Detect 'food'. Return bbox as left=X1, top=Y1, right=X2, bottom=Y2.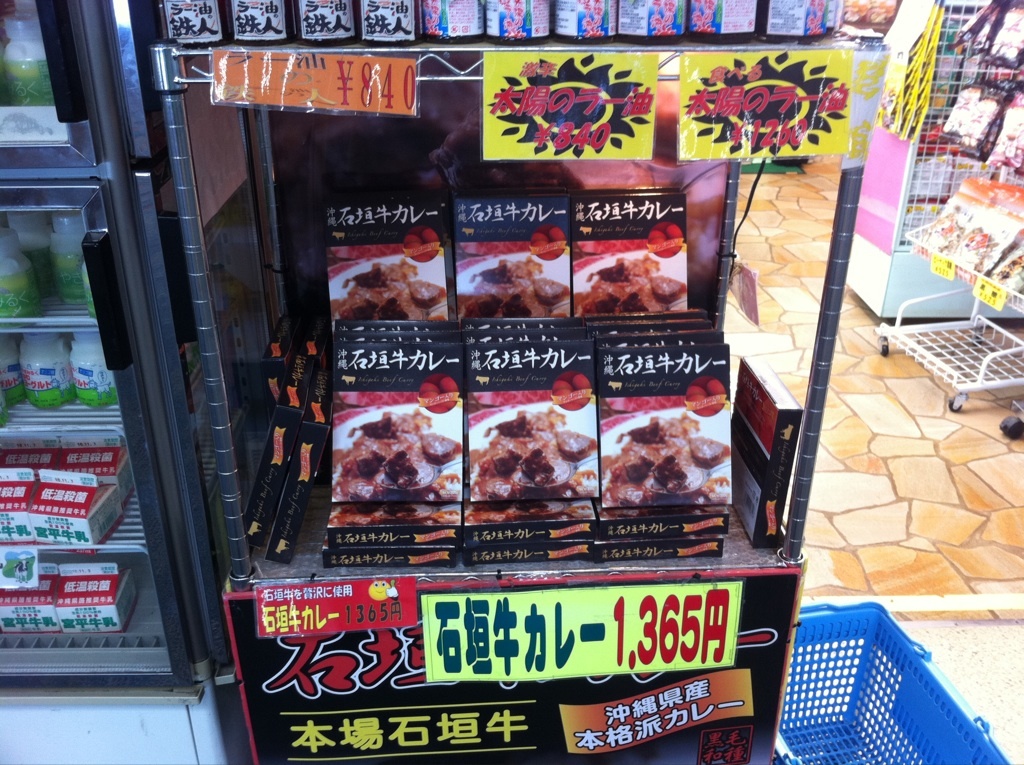
left=357, top=398, right=461, bottom=502.
